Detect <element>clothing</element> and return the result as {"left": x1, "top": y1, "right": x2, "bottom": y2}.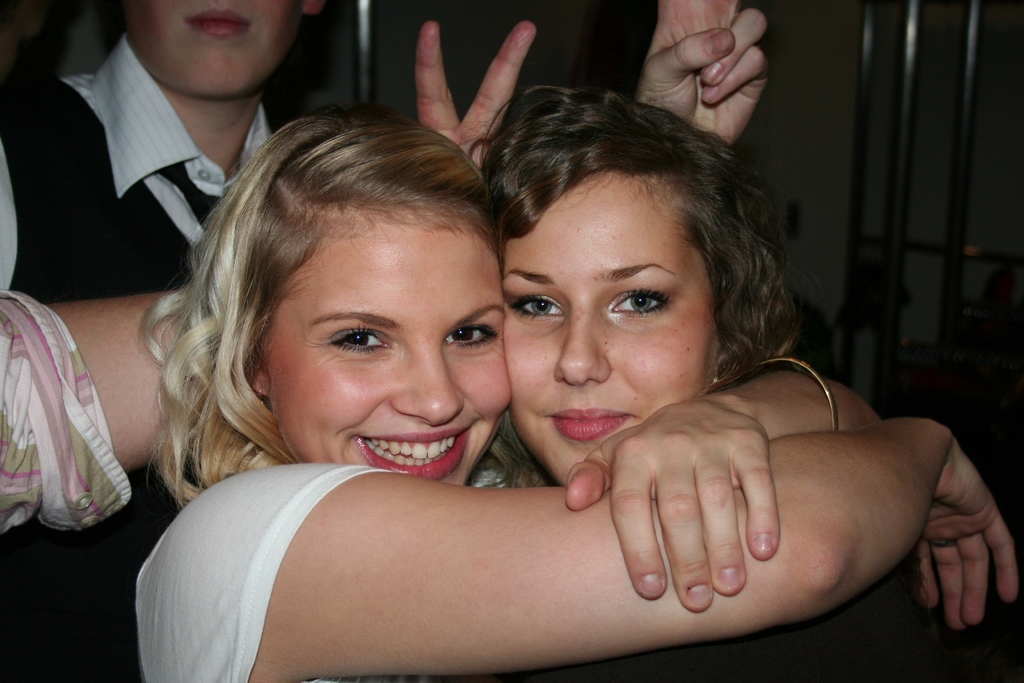
{"left": 136, "top": 472, "right": 386, "bottom": 682}.
